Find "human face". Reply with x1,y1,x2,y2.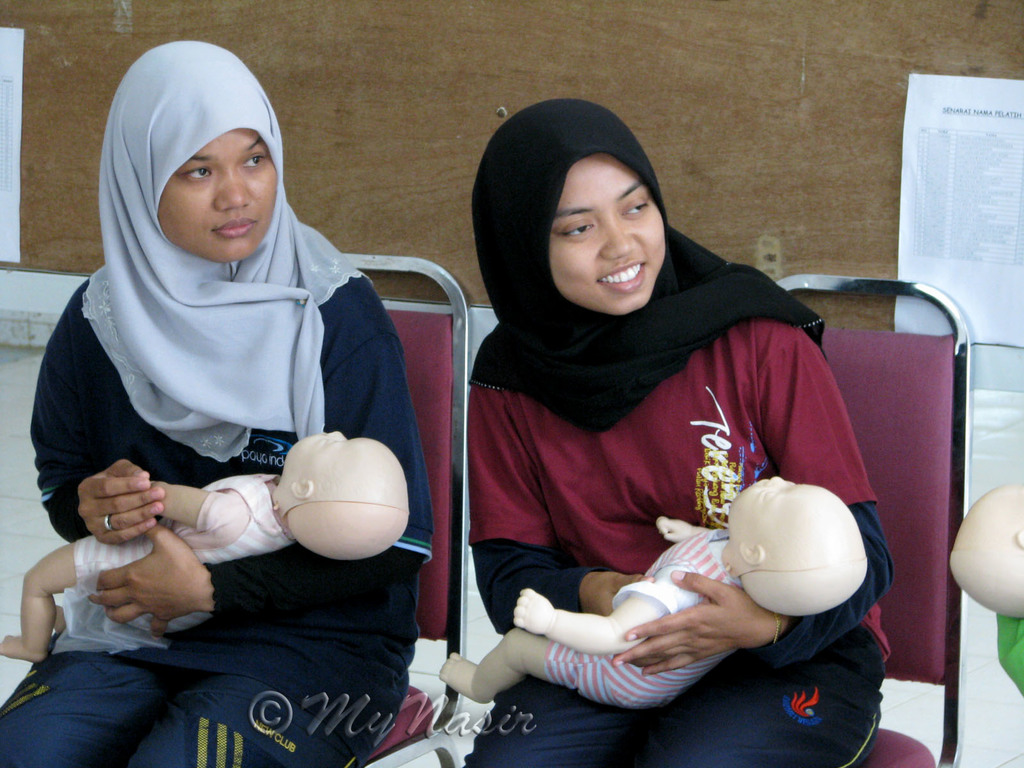
956,481,1023,536.
